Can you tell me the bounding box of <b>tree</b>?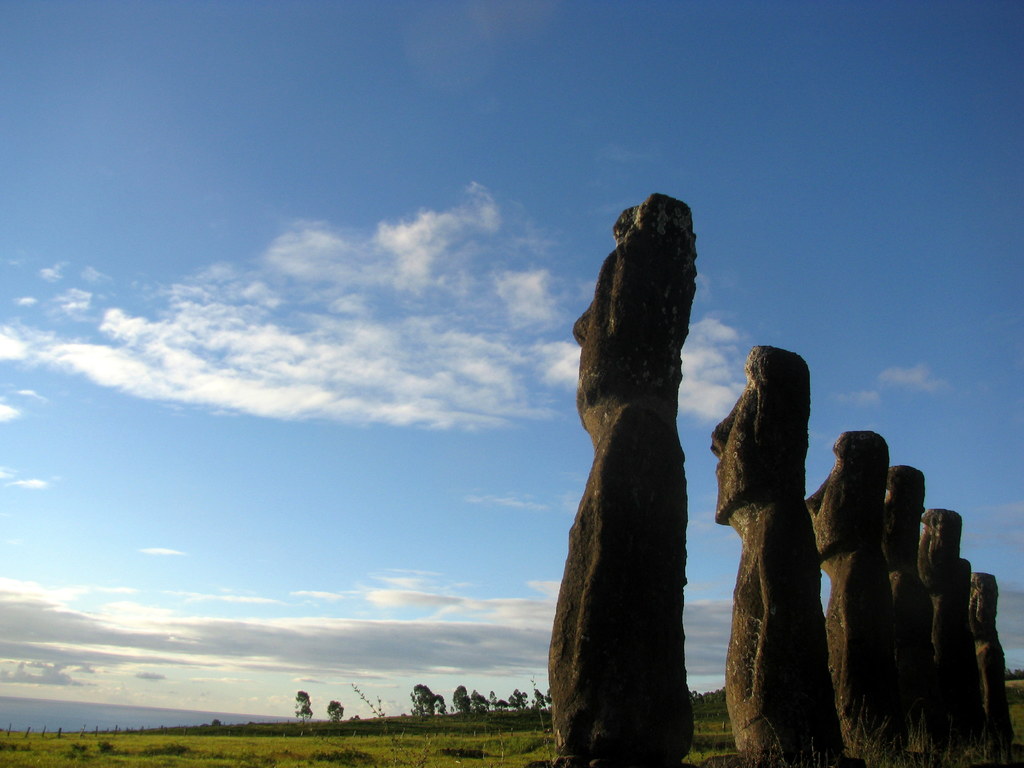
(293,691,310,722).
